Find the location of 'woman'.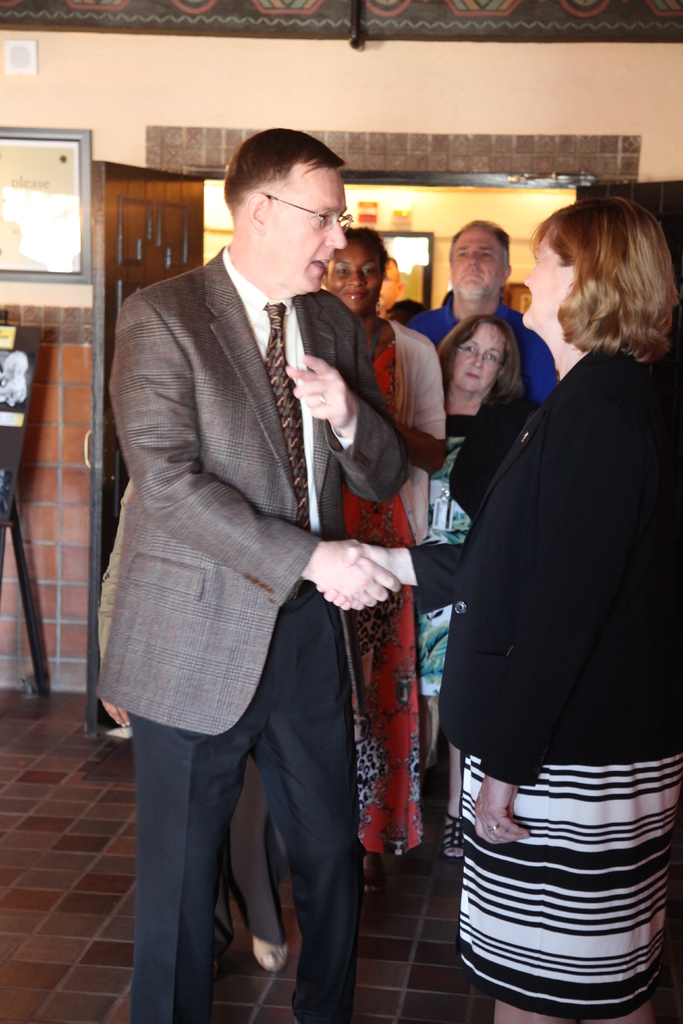
Location: {"left": 449, "top": 196, "right": 658, "bottom": 1023}.
